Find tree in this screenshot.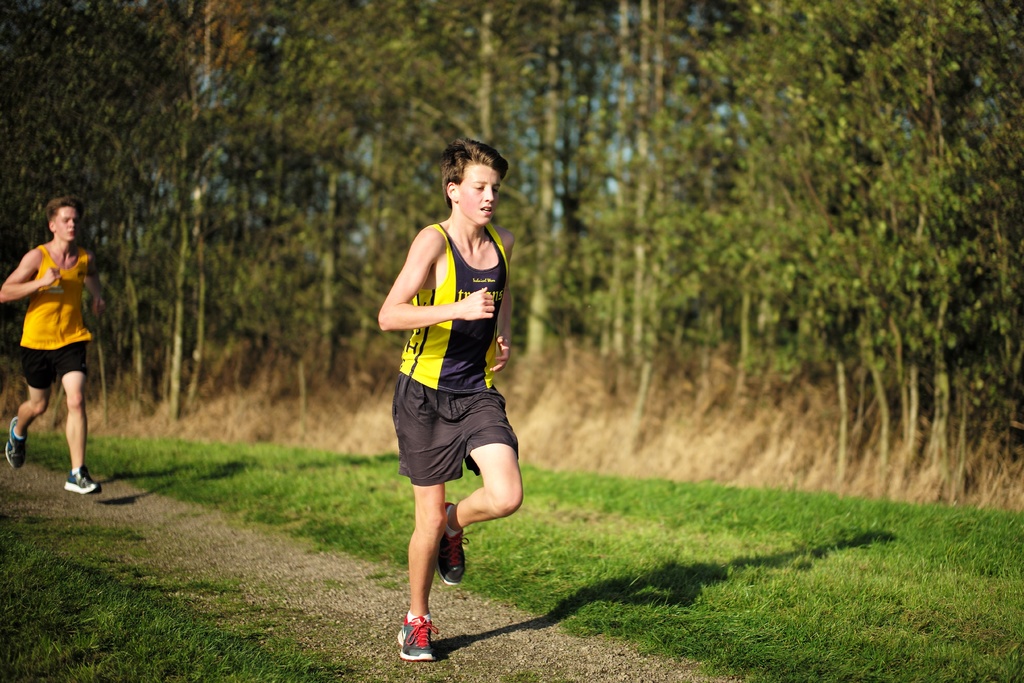
The bounding box for tree is (left=214, top=0, right=403, bottom=450).
